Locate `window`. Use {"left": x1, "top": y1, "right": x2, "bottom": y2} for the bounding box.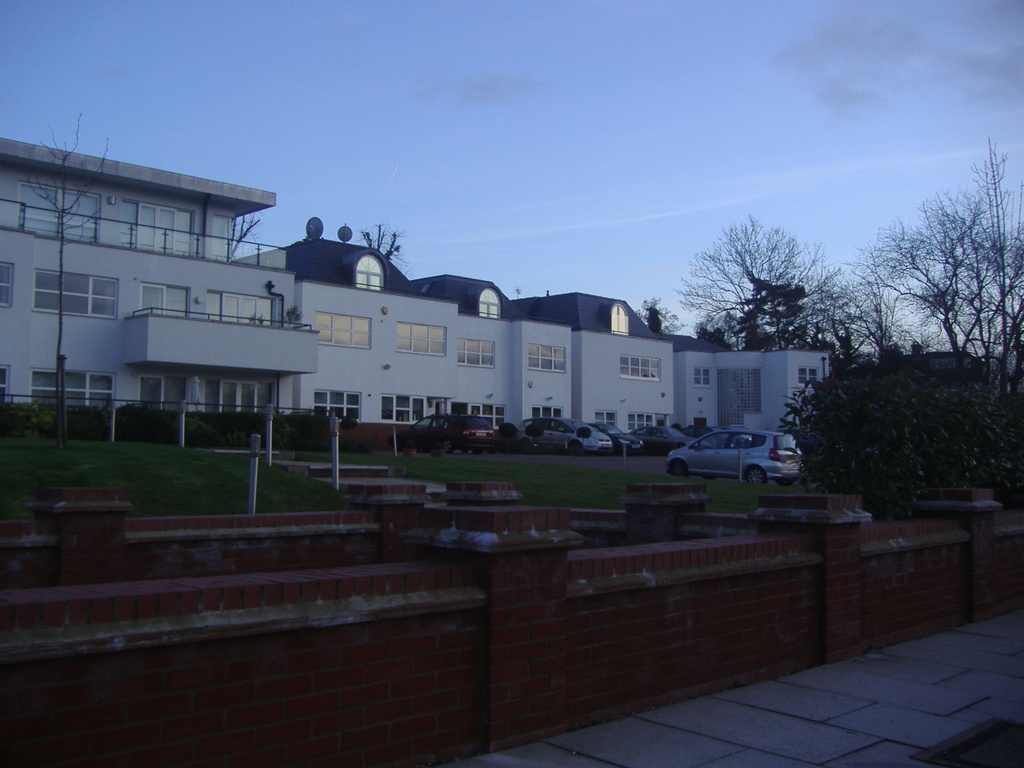
{"left": 31, "top": 369, "right": 115, "bottom": 410}.
